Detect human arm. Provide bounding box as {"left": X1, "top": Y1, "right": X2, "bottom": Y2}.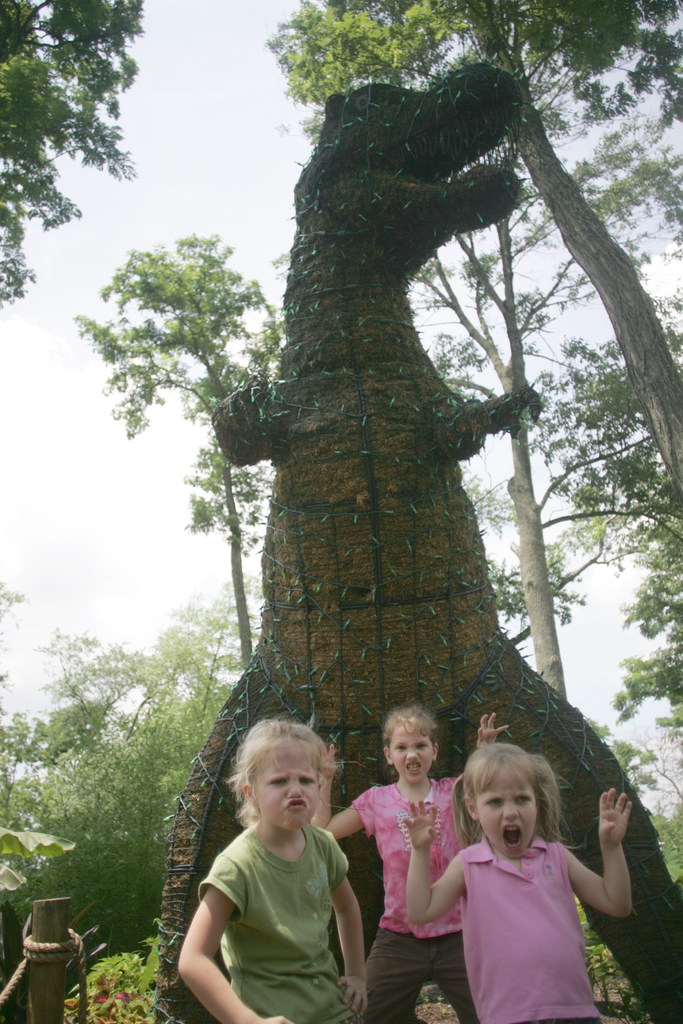
{"left": 592, "top": 806, "right": 646, "bottom": 948}.
